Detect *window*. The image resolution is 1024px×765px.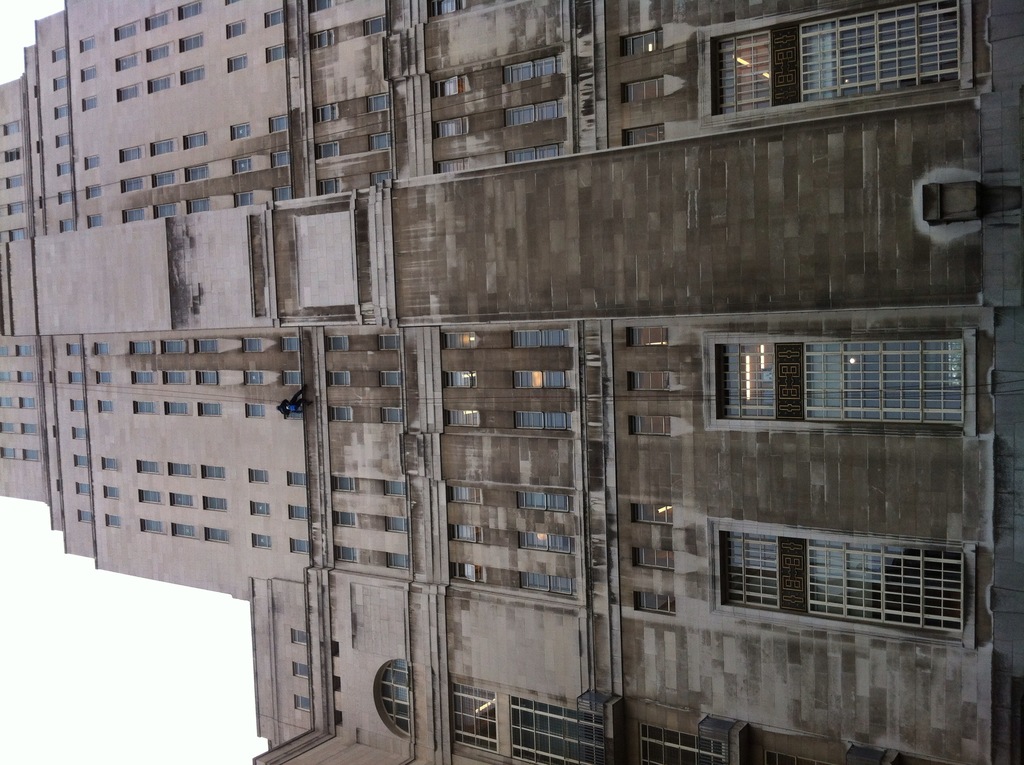
308, 0, 329, 12.
